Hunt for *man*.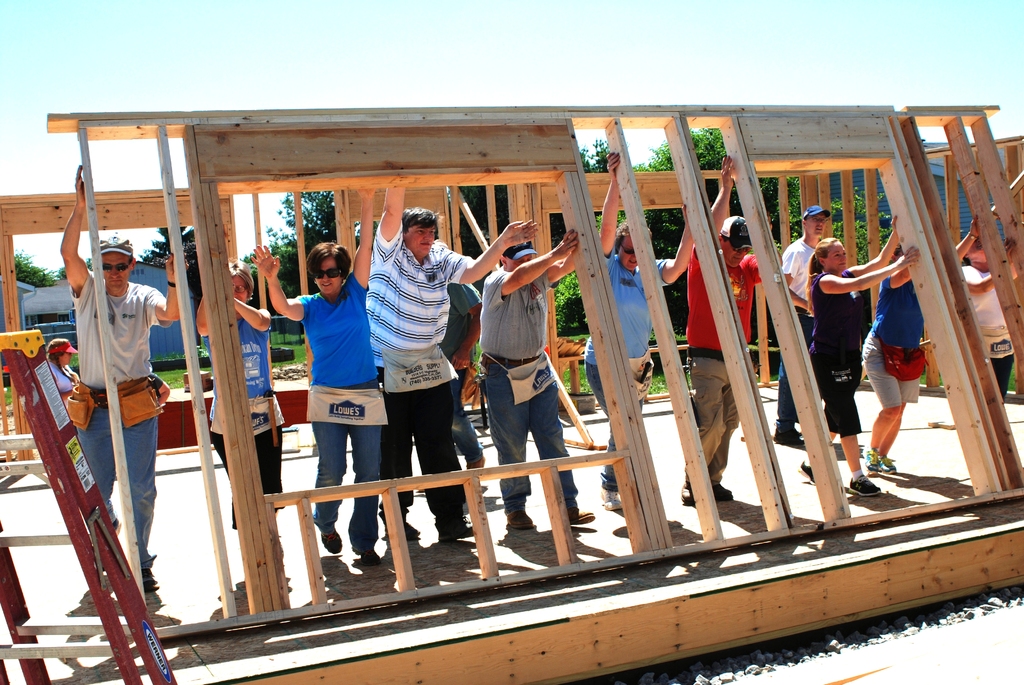
Hunted down at locate(59, 162, 179, 586).
